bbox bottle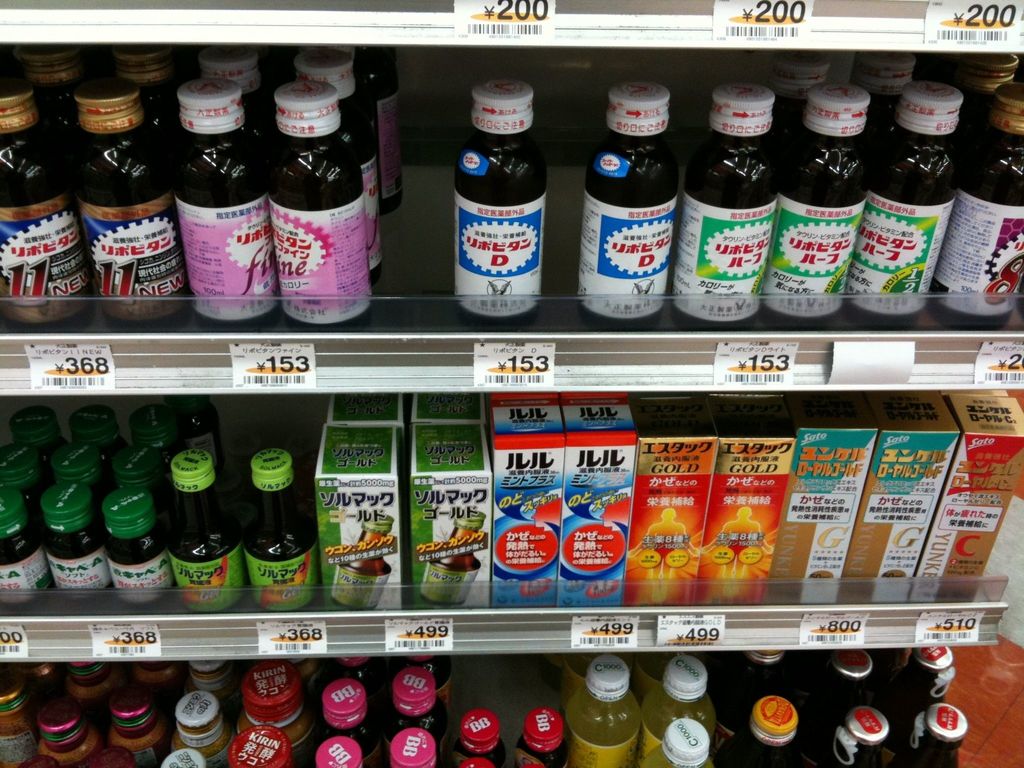
384:667:456:767
